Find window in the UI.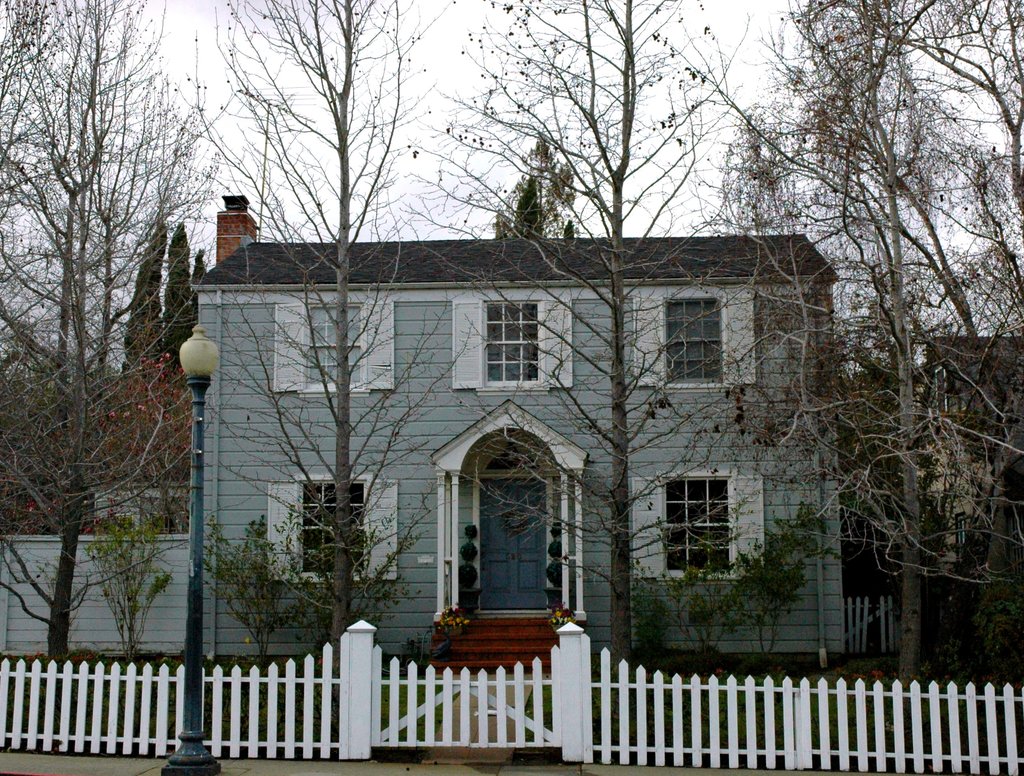
UI element at Rect(452, 298, 574, 397).
